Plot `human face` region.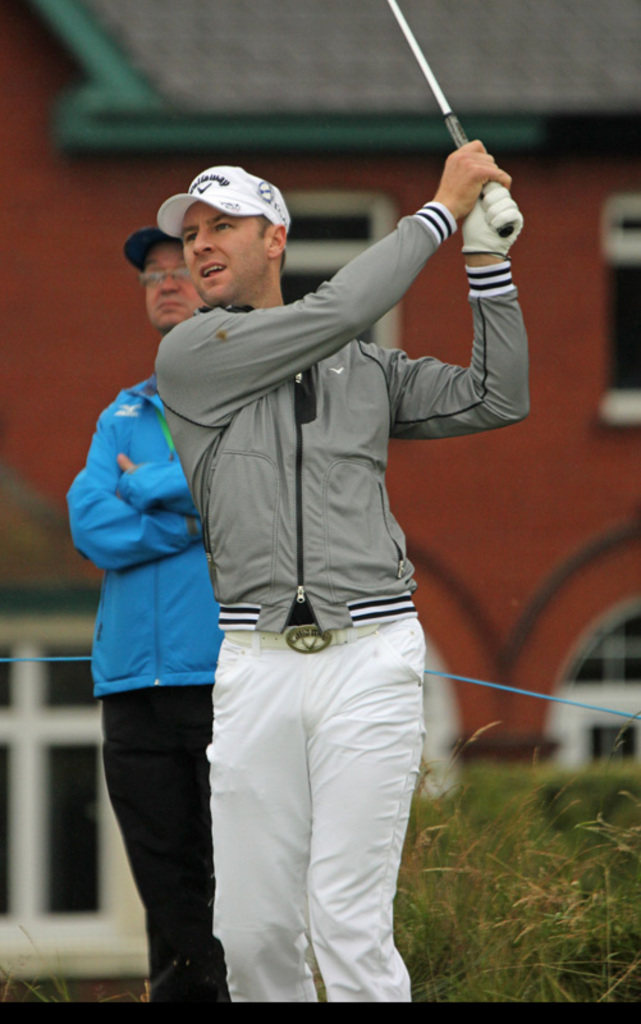
Plotted at {"left": 143, "top": 242, "right": 207, "bottom": 330}.
